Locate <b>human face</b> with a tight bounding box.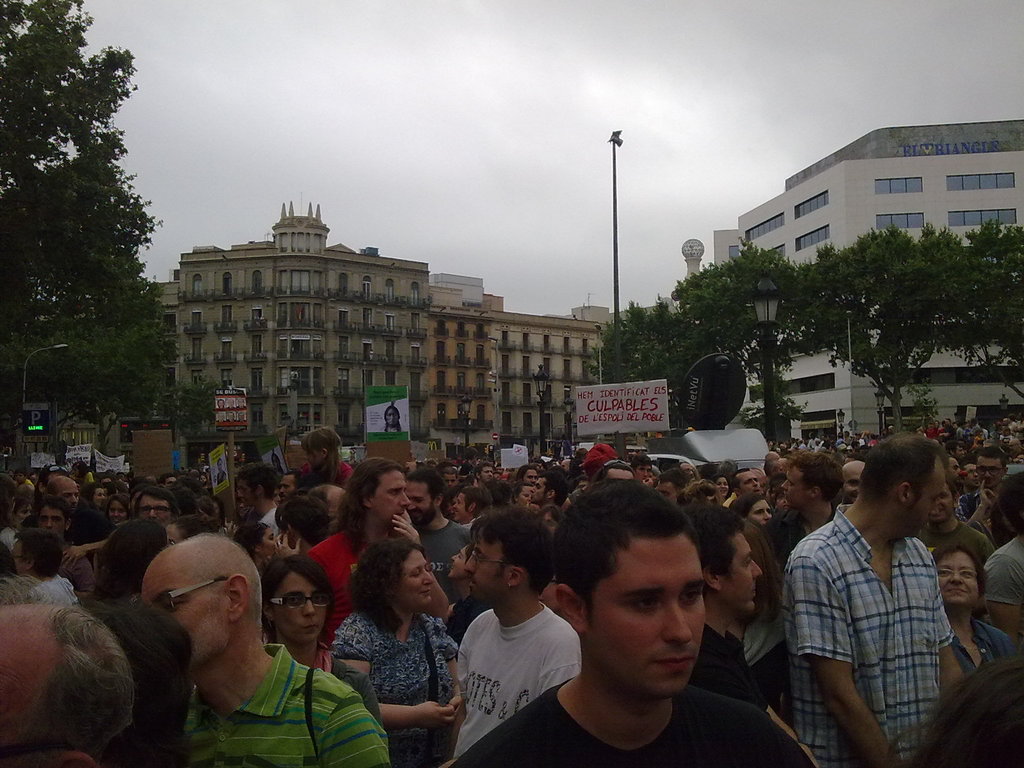
bbox=(955, 444, 966, 463).
